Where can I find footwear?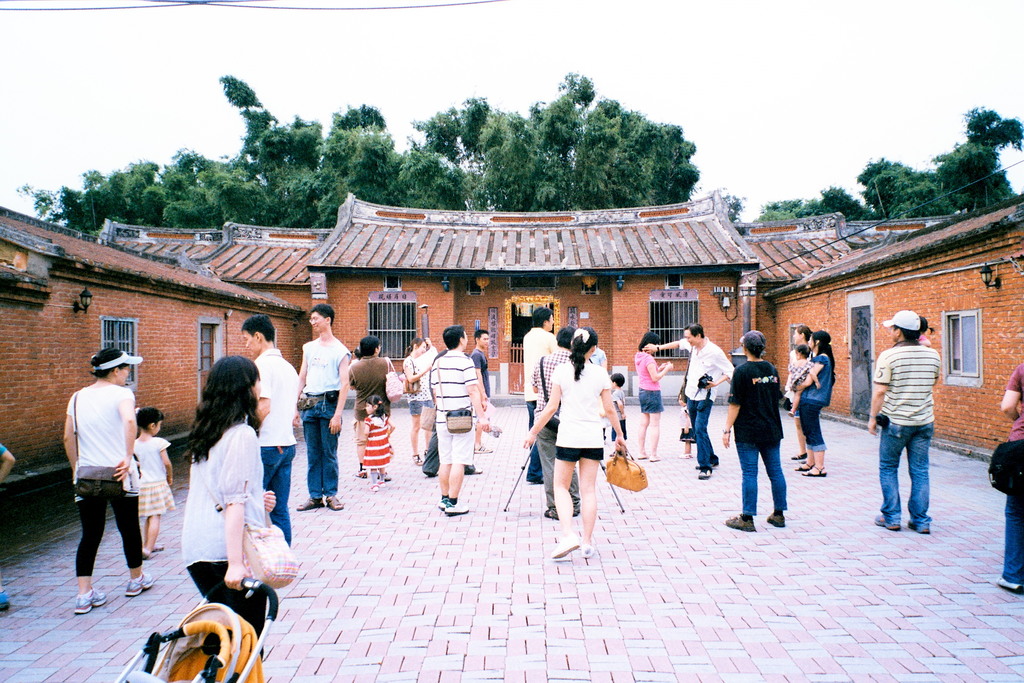
You can find it at pyautogui.locateOnScreen(324, 492, 347, 509).
